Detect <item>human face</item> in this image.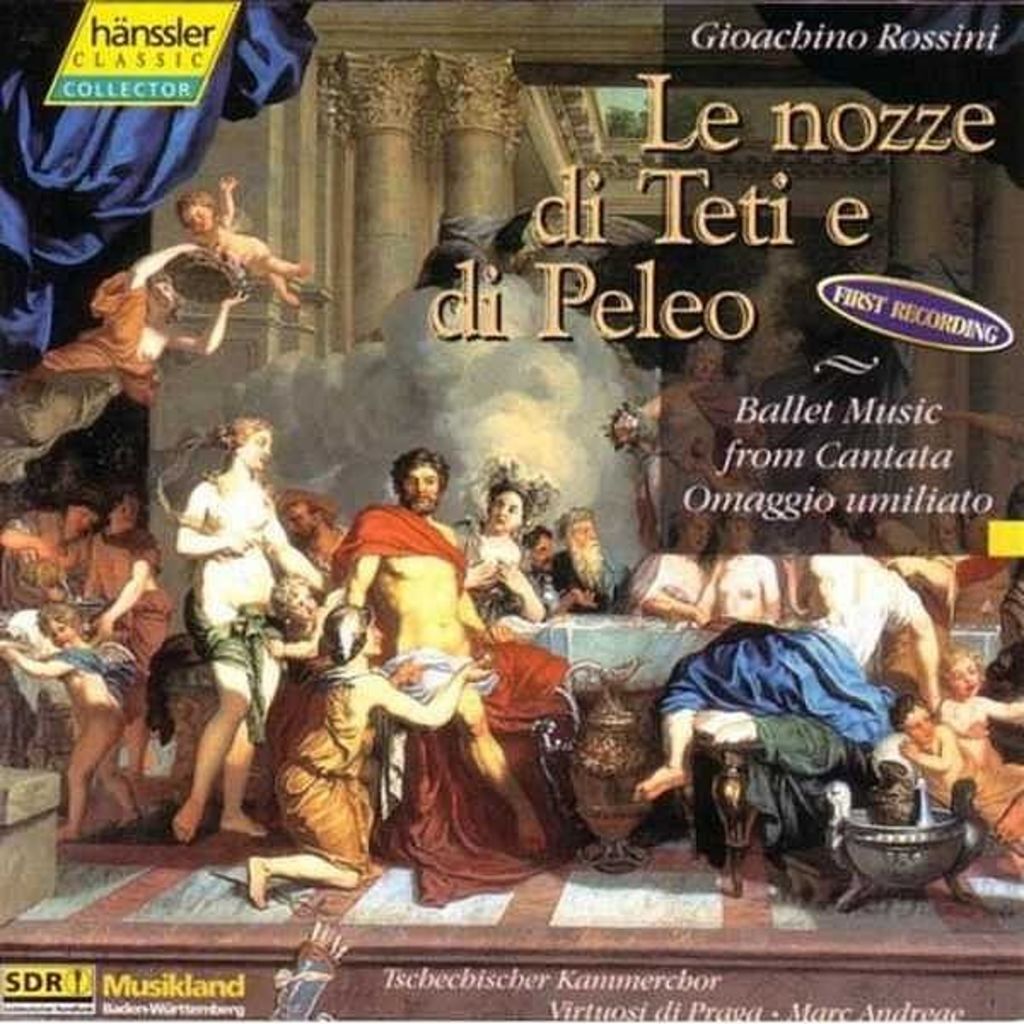
Detection: box(236, 430, 268, 468).
